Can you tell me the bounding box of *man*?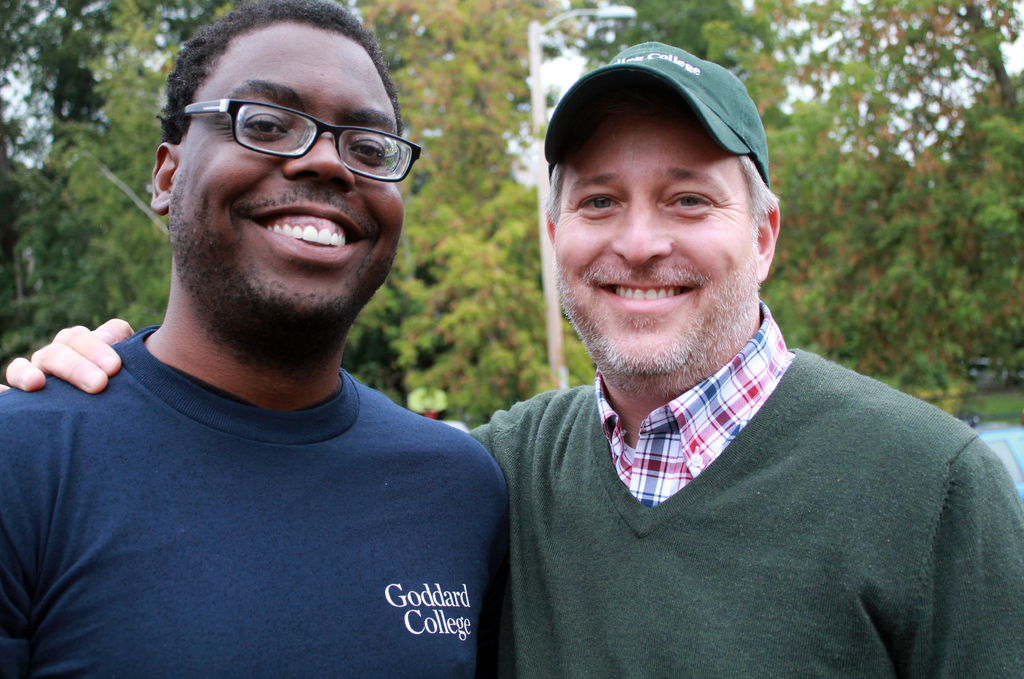
bbox(5, 40, 1023, 678).
